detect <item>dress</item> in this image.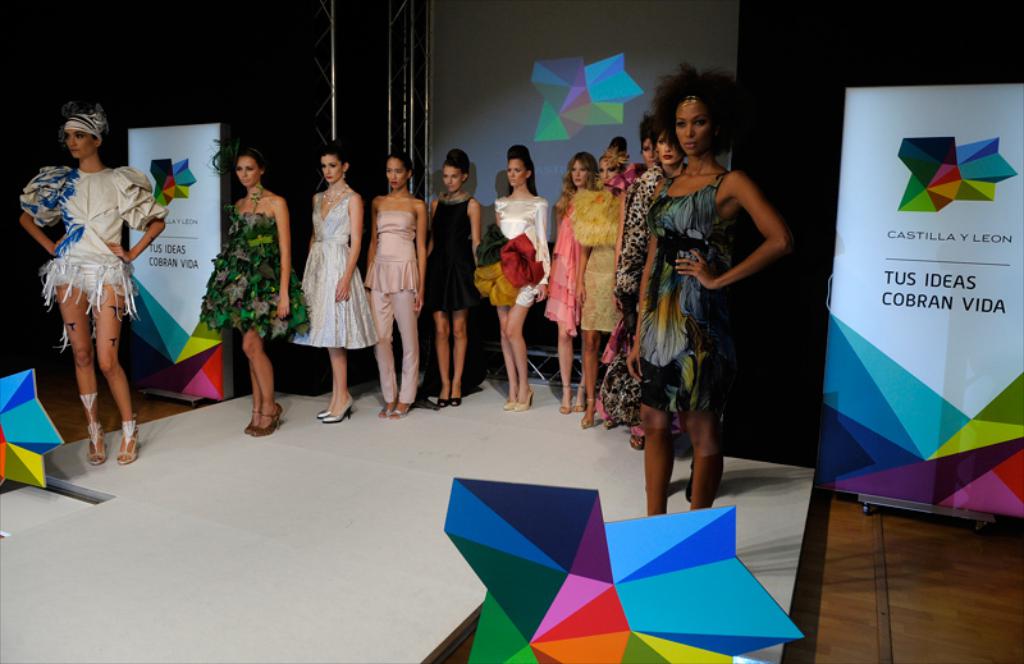
Detection: [x1=539, y1=192, x2=604, y2=338].
